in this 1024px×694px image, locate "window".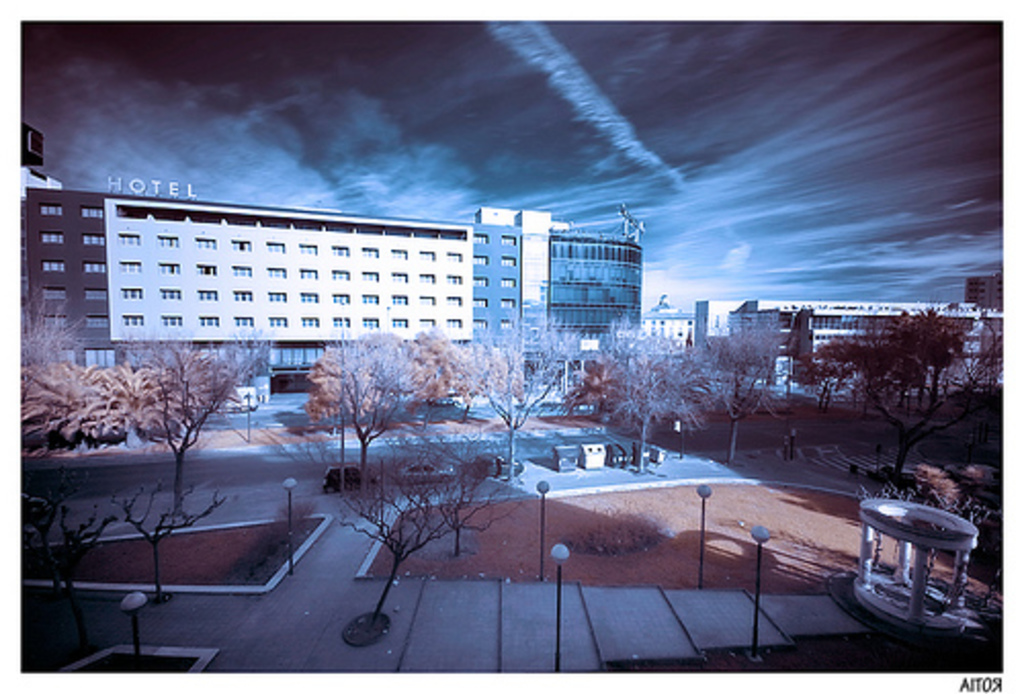
Bounding box: <bbox>469, 254, 487, 266</bbox>.
